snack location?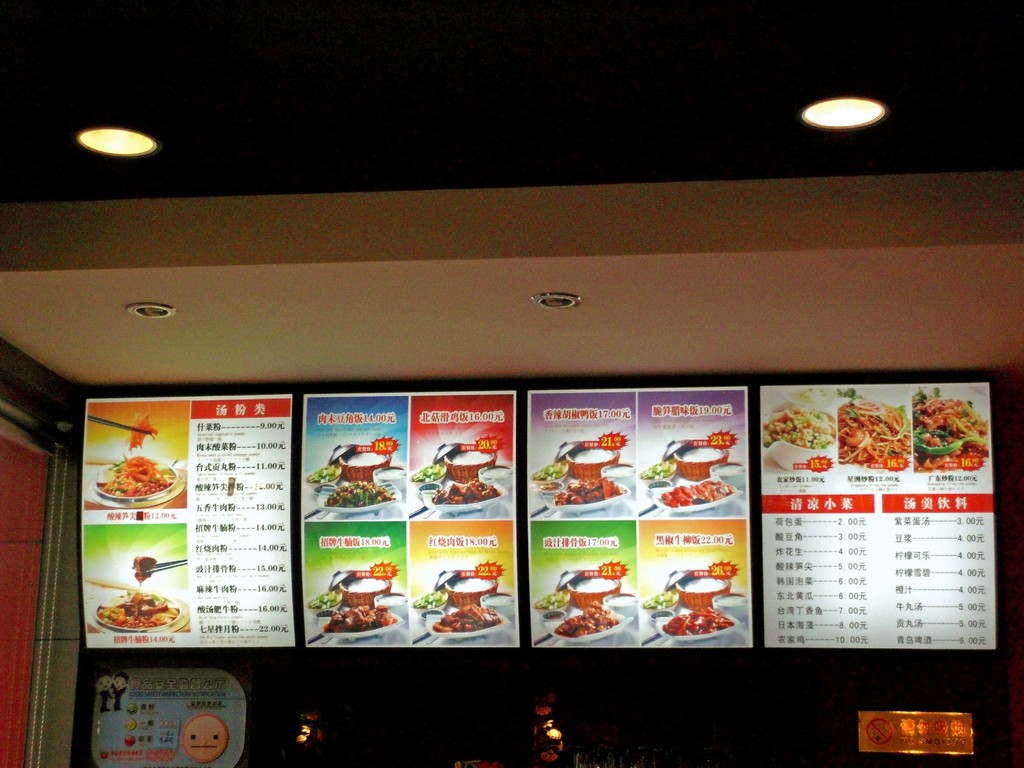
bbox=[325, 606, 398, 634]
